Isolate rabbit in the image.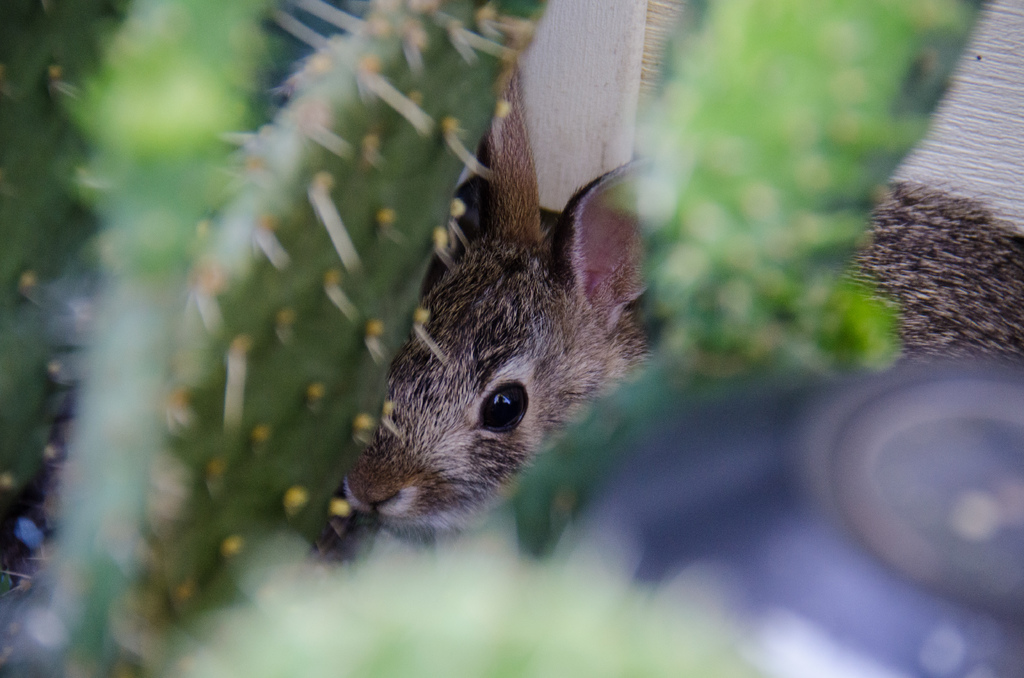
Isolated region: [x1=335, y1=55, x2=1023, y2=534].
